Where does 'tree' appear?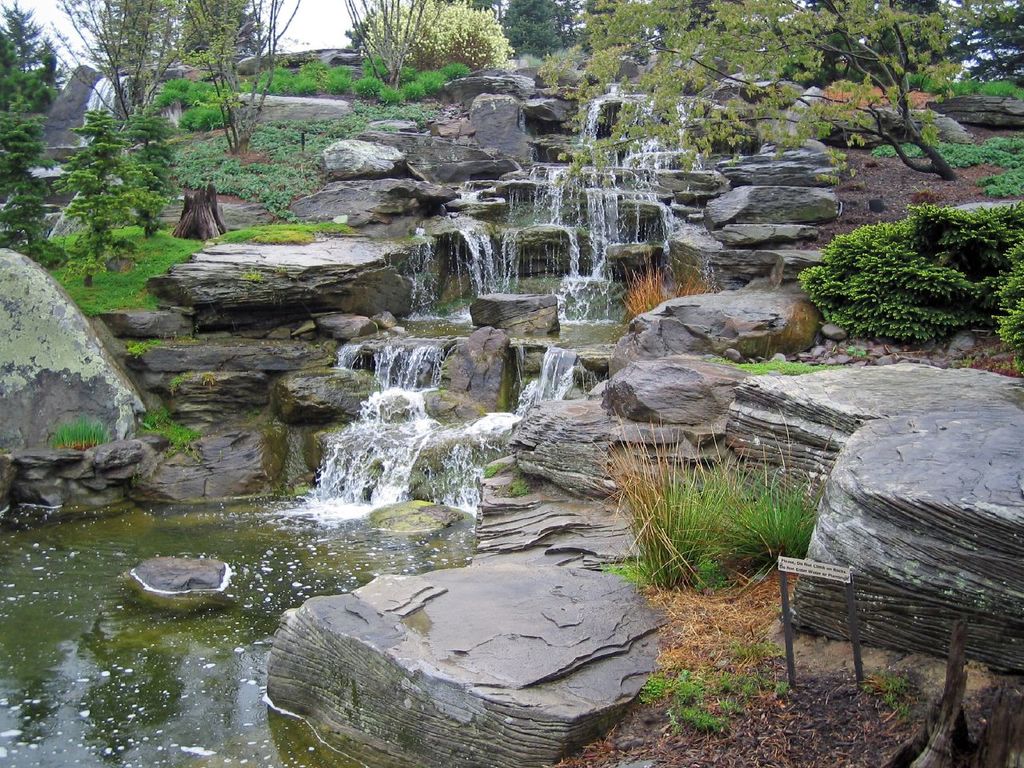
Appears at l=118, t=110, r=190, b=238.
